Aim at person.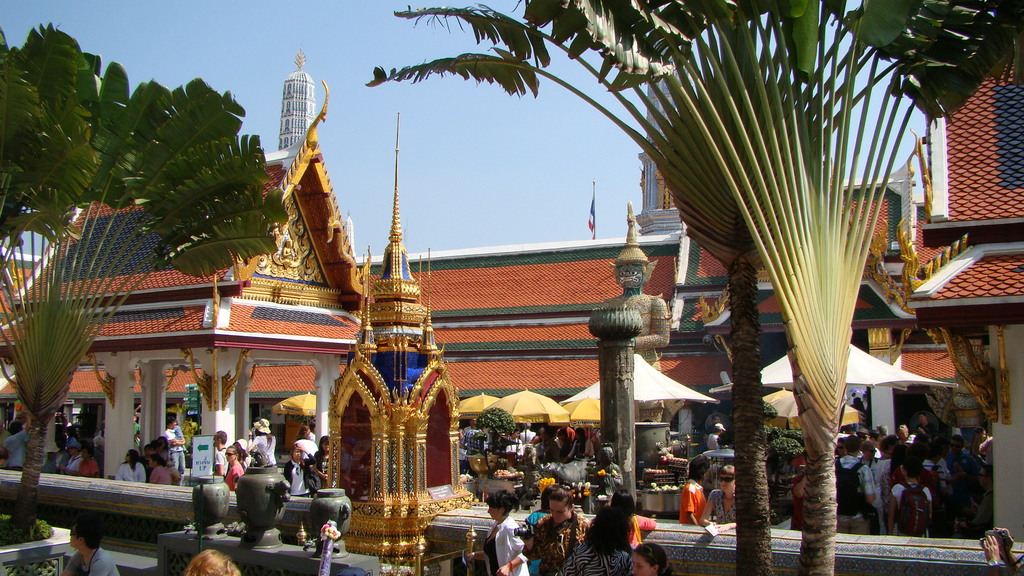
Aimed at BBox(625, 543, 670, 575).
